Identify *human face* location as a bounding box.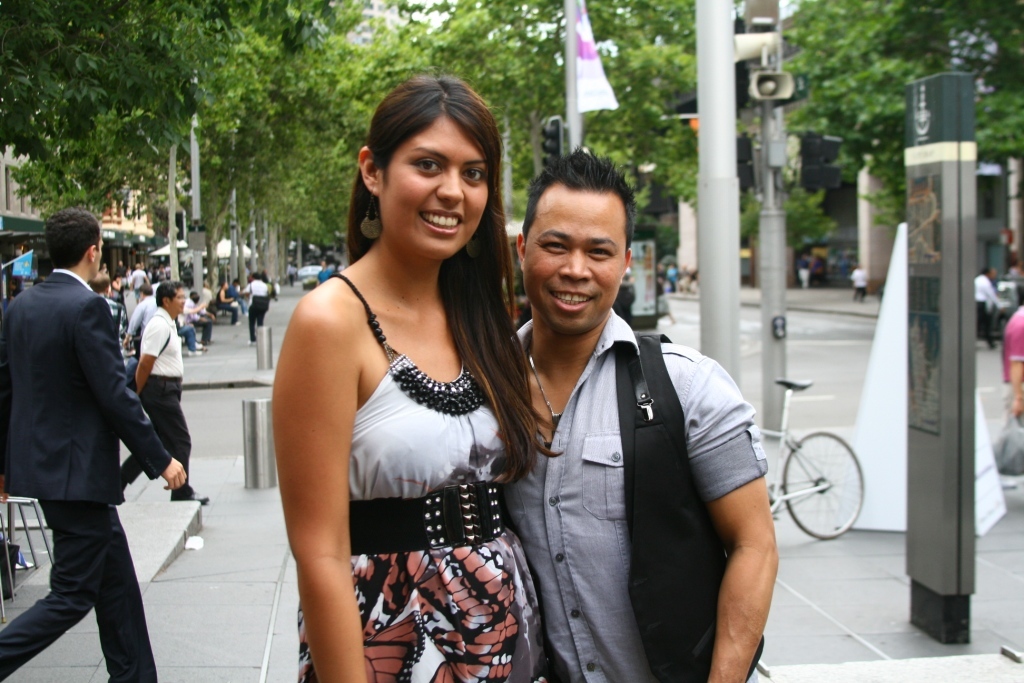
region(172, 284, 187, 311).
